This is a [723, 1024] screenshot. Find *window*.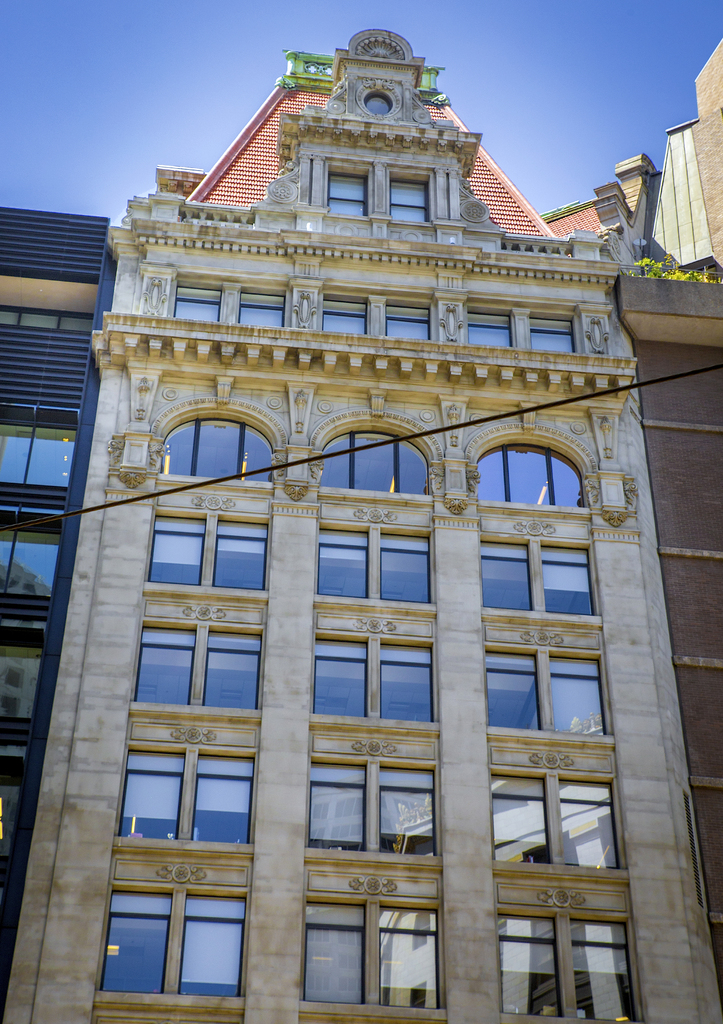
Bounding box: bbox=[574, 924, 633, 1015].
